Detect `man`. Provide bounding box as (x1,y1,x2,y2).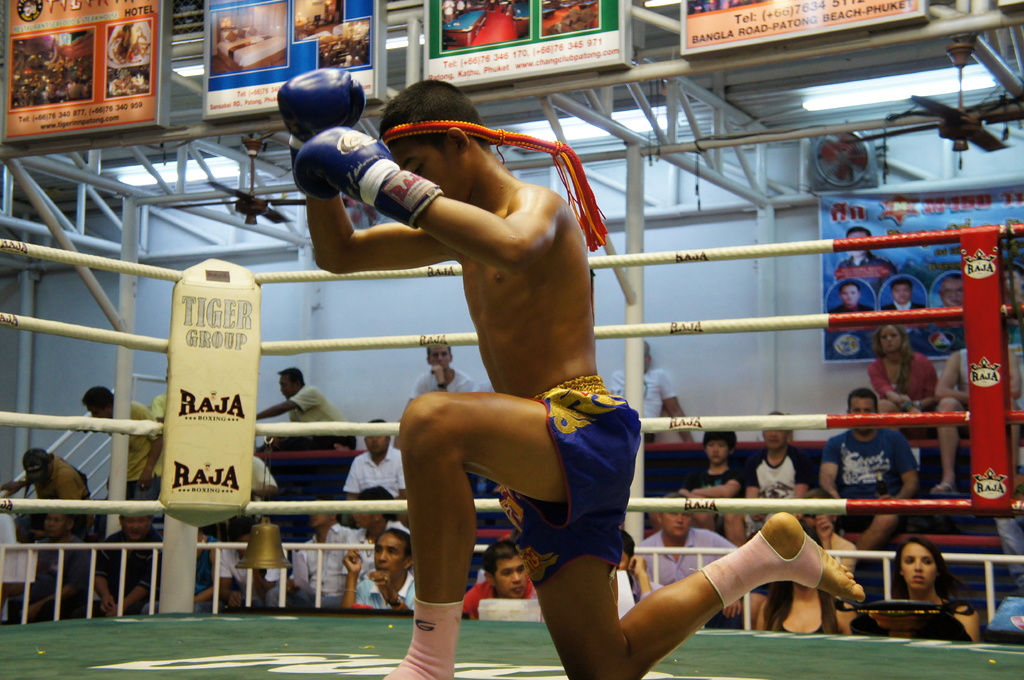
(216,522,289,604).
